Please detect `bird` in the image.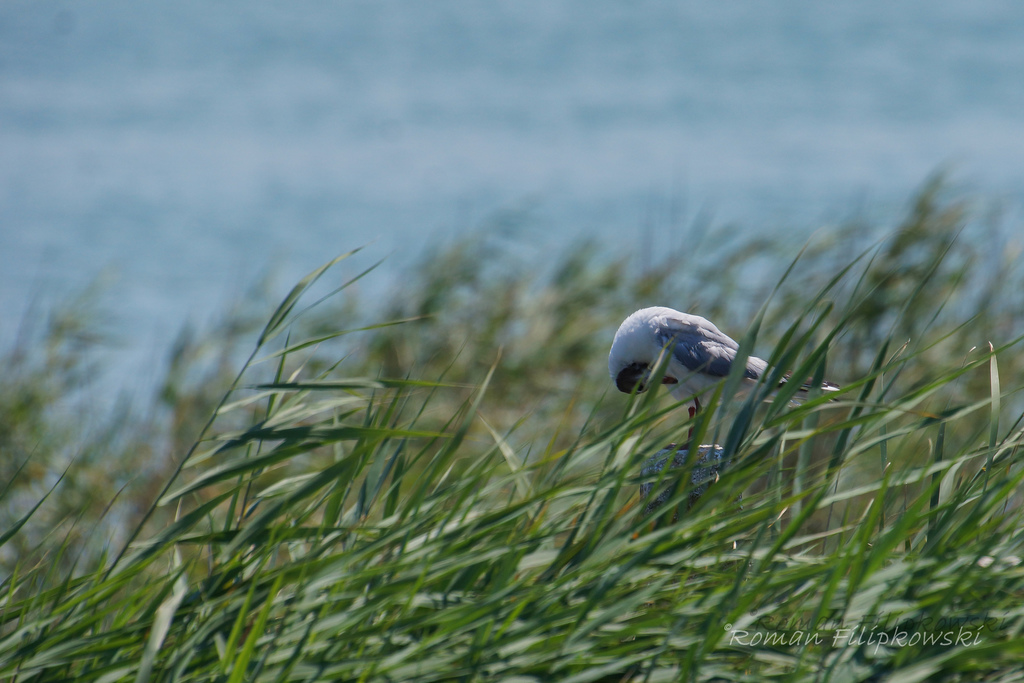
left=608, top=302, right=760, bottom=418.
